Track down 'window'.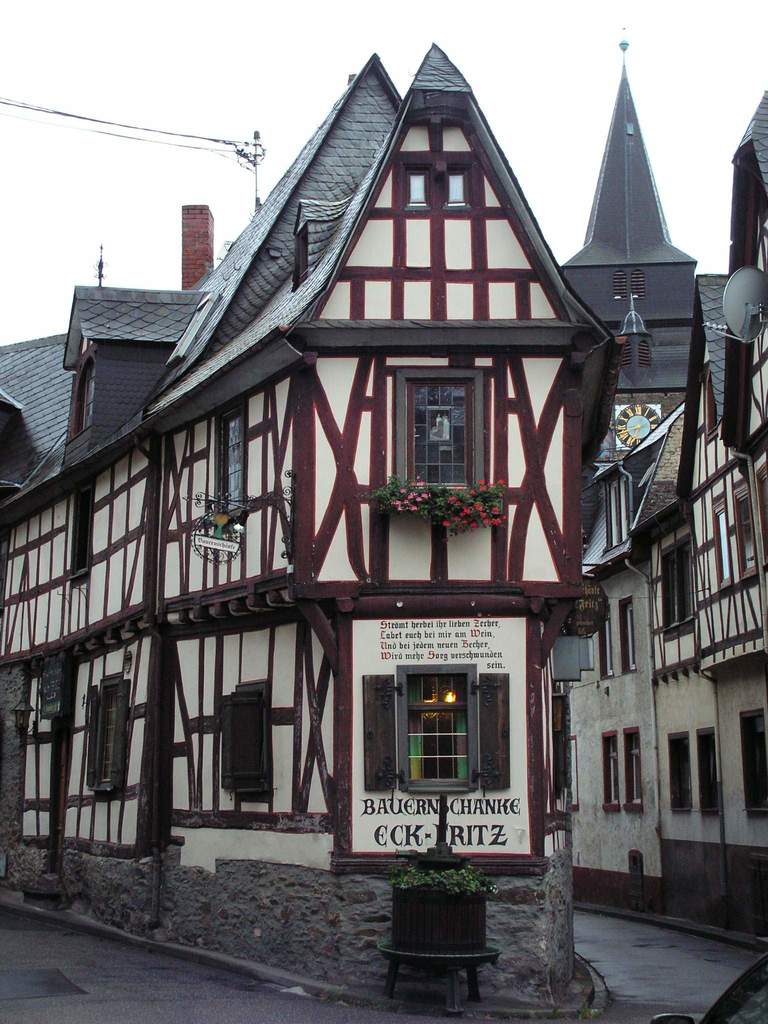
Tracked to x1=72, y1=357, x2=99, y2=436.
